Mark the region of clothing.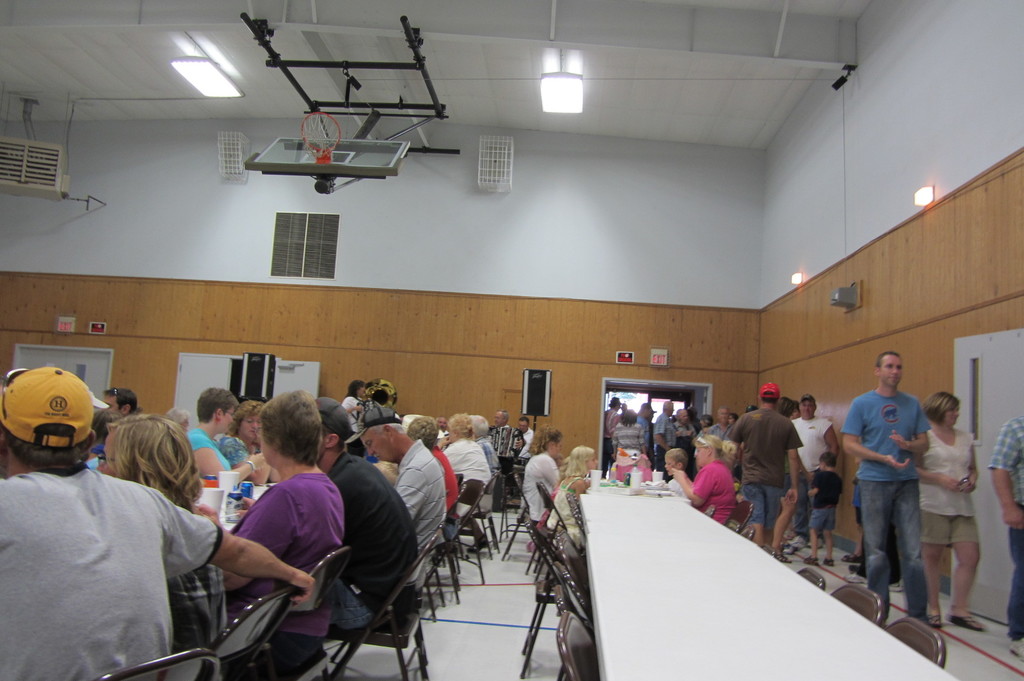
Region: [left=170, top=527, right=241, bottom=671].
